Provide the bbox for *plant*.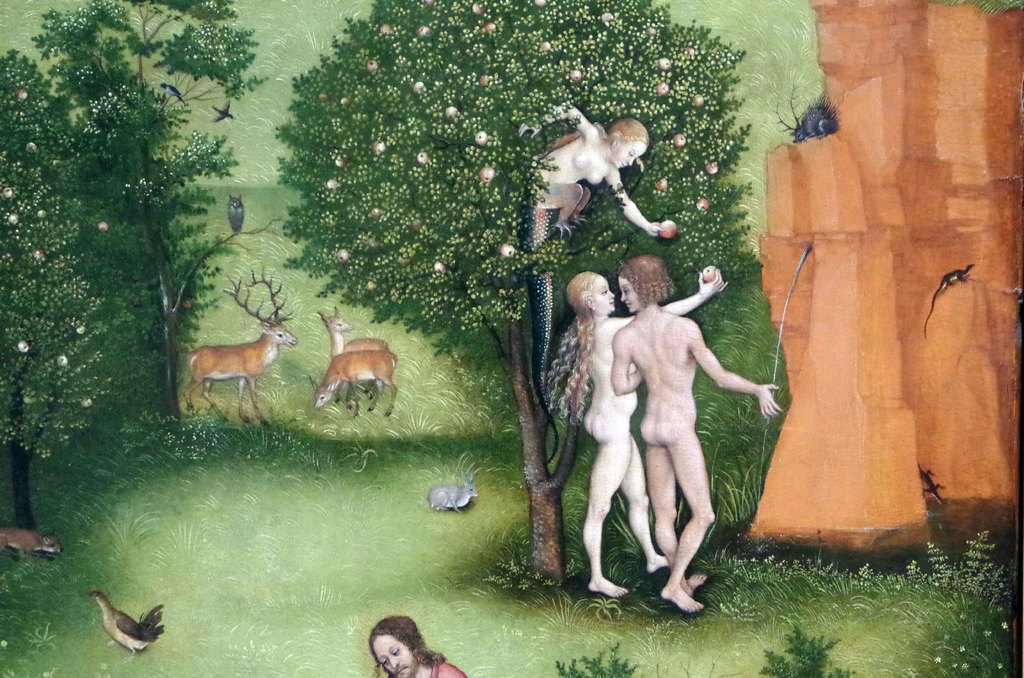
box=[562, 640, 650, 677].
